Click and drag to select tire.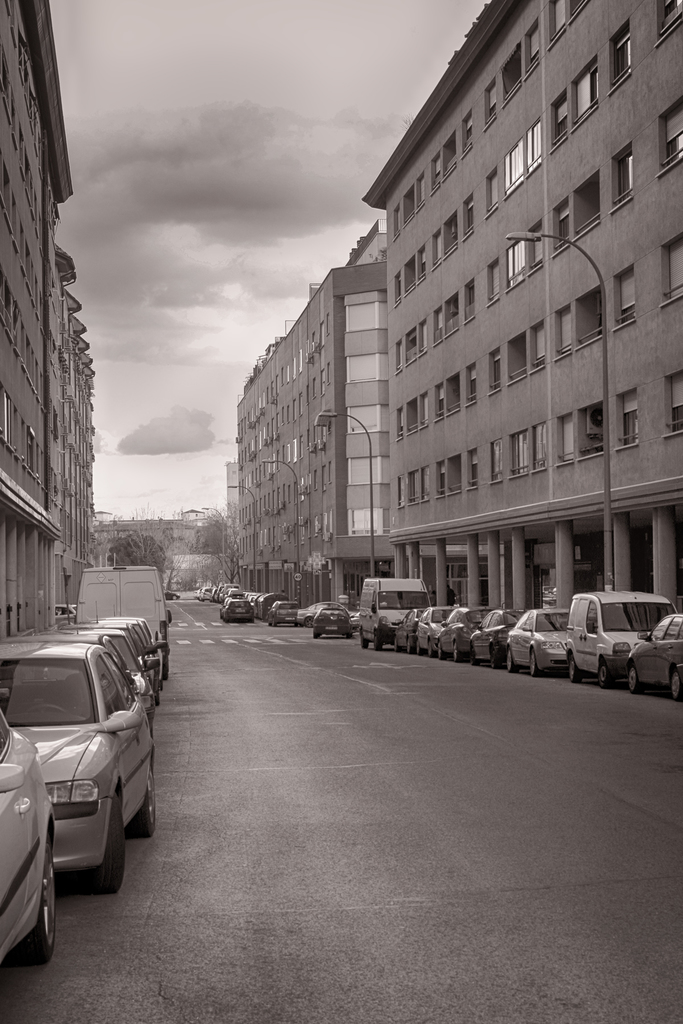
Selection: (145, 762, 157, 833).
